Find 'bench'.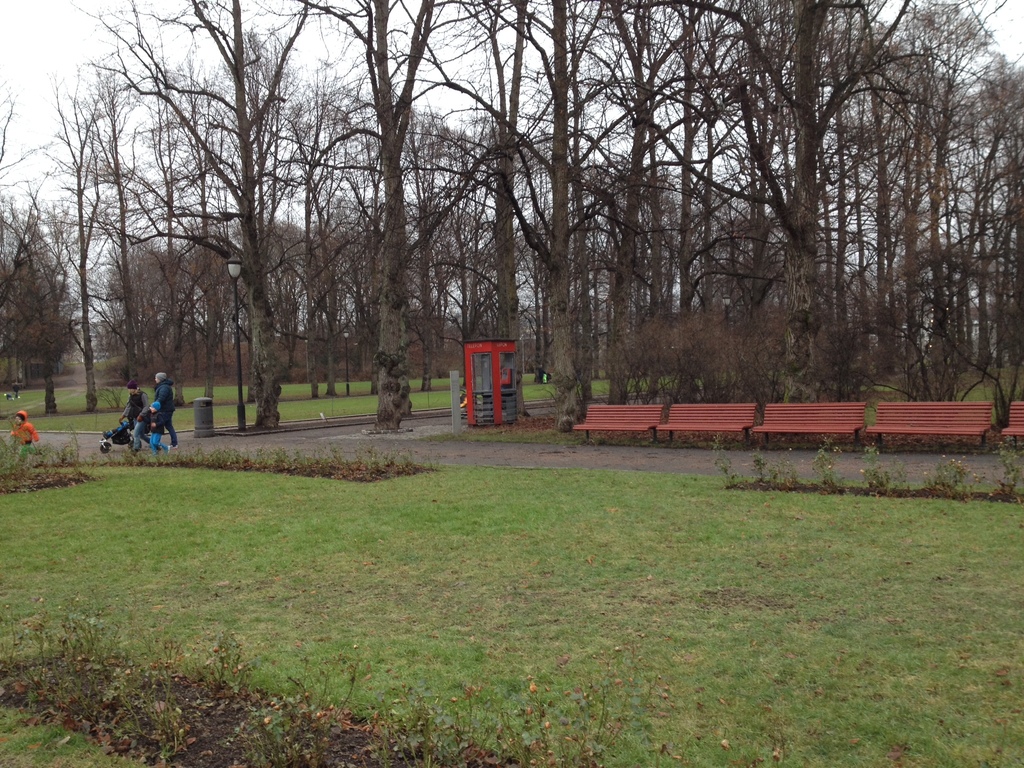
[x1=571, y1=403, x2=664, y2=444].
